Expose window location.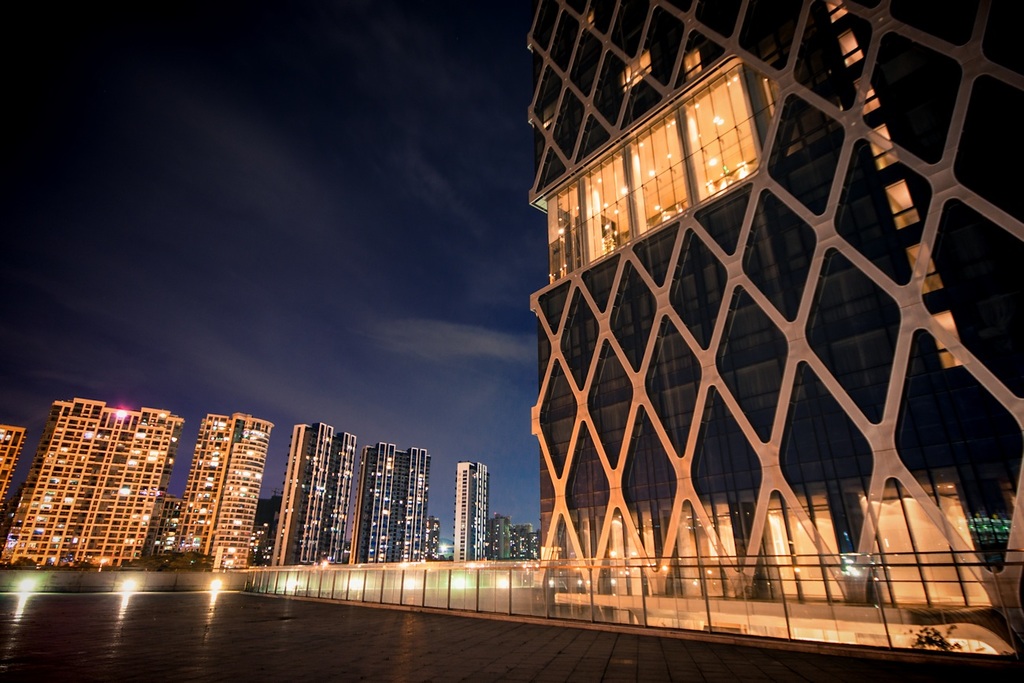
Exposed at bbox(855, 76, 881, 117).
